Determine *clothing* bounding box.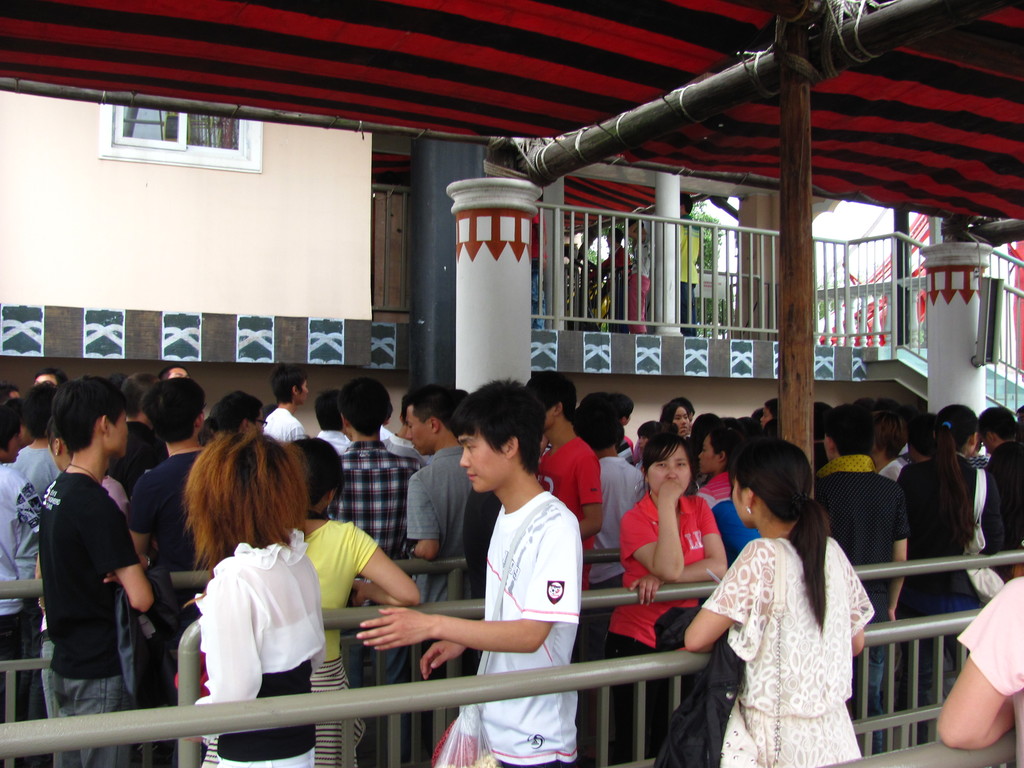
Determined: left=806, top=445, right=908, bottom=709.
